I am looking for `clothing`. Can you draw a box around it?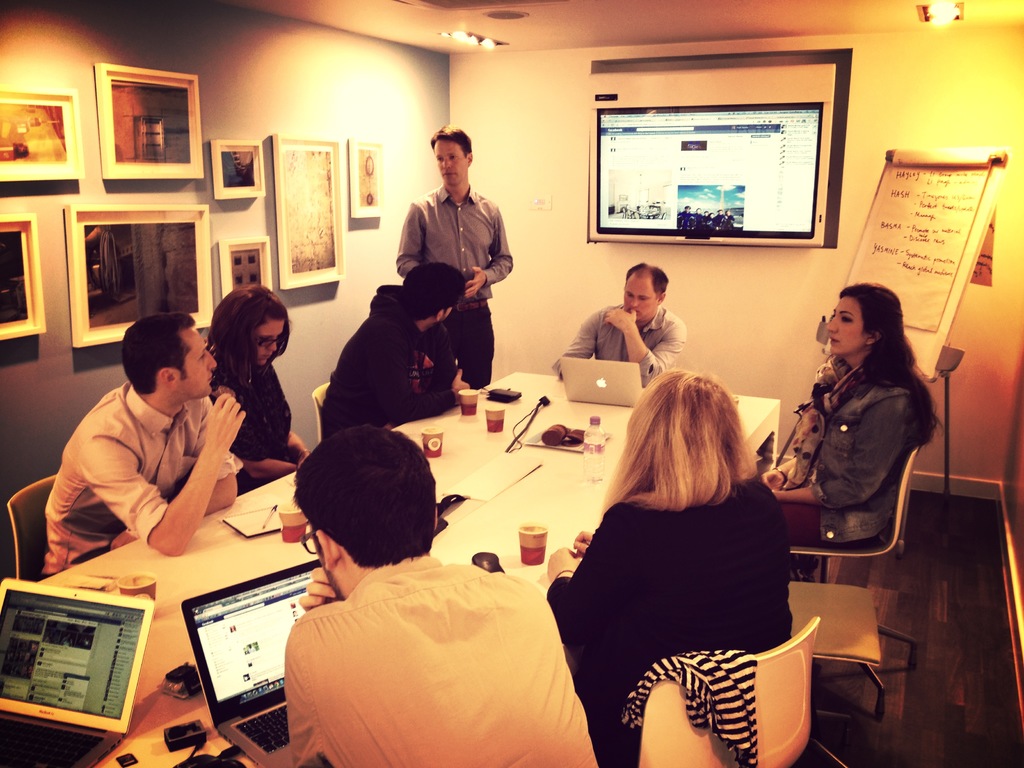
Sure, the bounding box is <box>396,191,510,389</box>.
